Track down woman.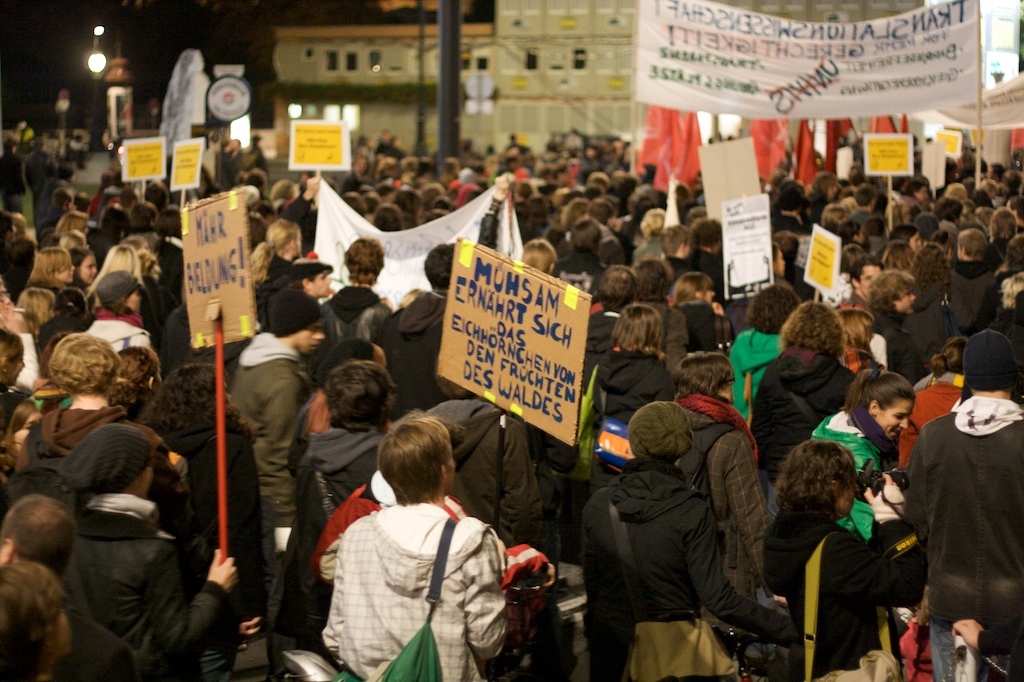
Tracked to crop(815, 371, 915, 545).
